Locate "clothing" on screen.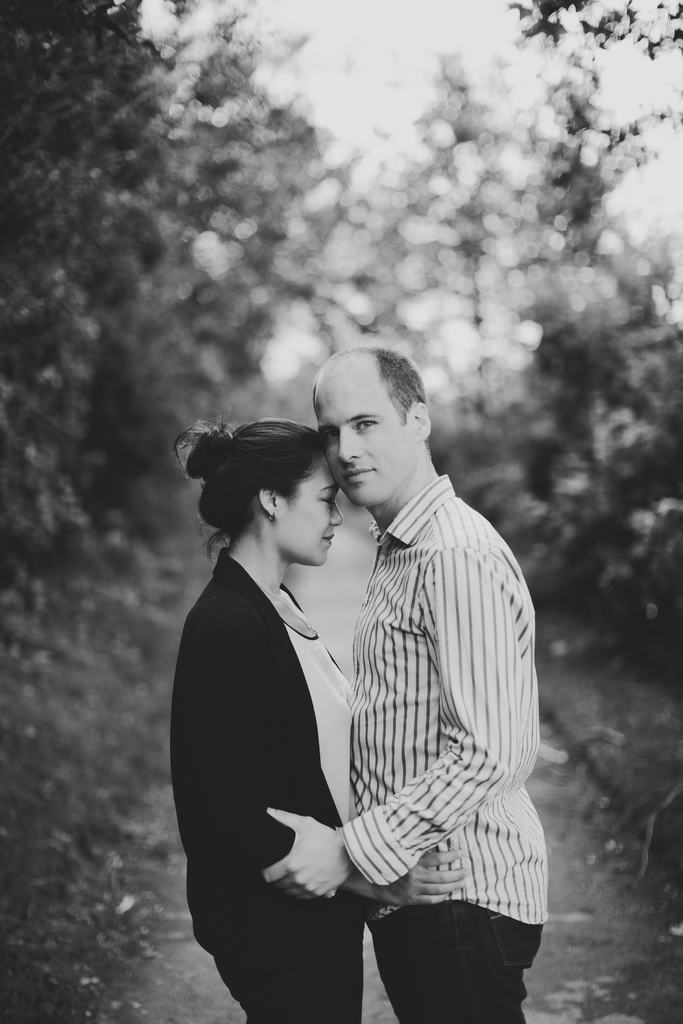
On screen at BBox(170, 545, 357, 1023).
